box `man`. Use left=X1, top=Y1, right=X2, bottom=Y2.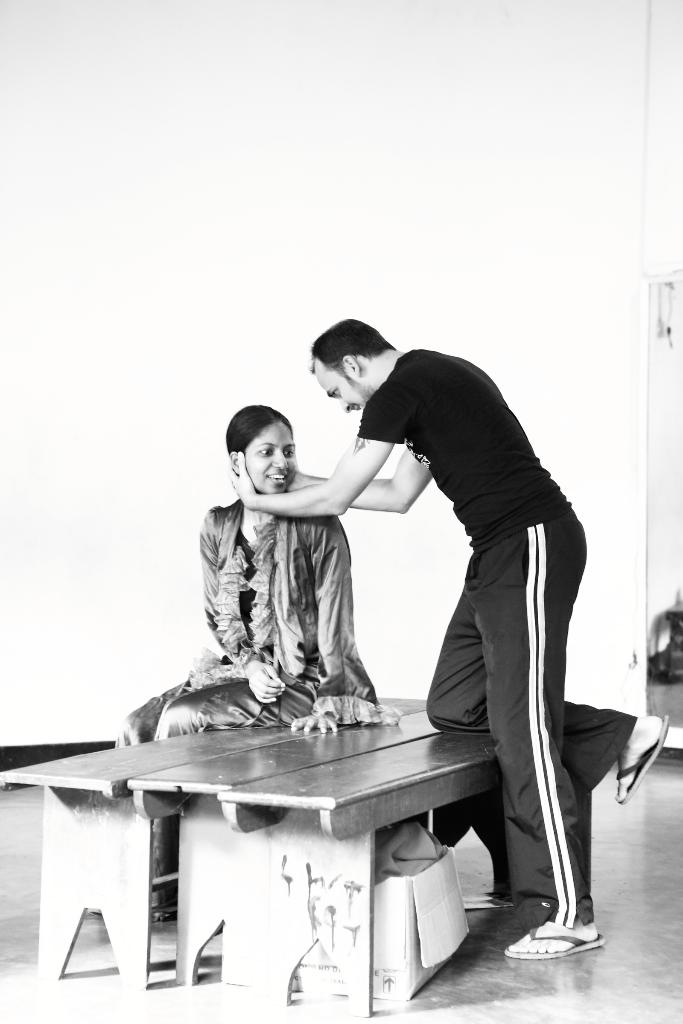
left=224, top=318, right=602, bottom=917.
